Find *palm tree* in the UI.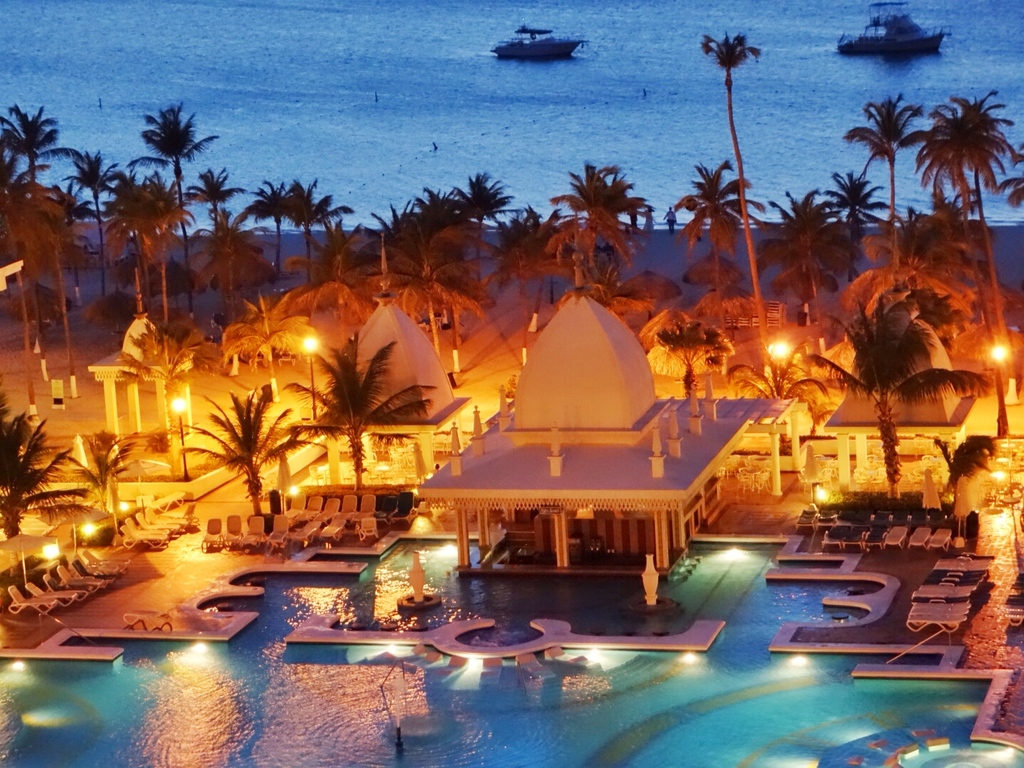
UI element at [183,383,315,521].
